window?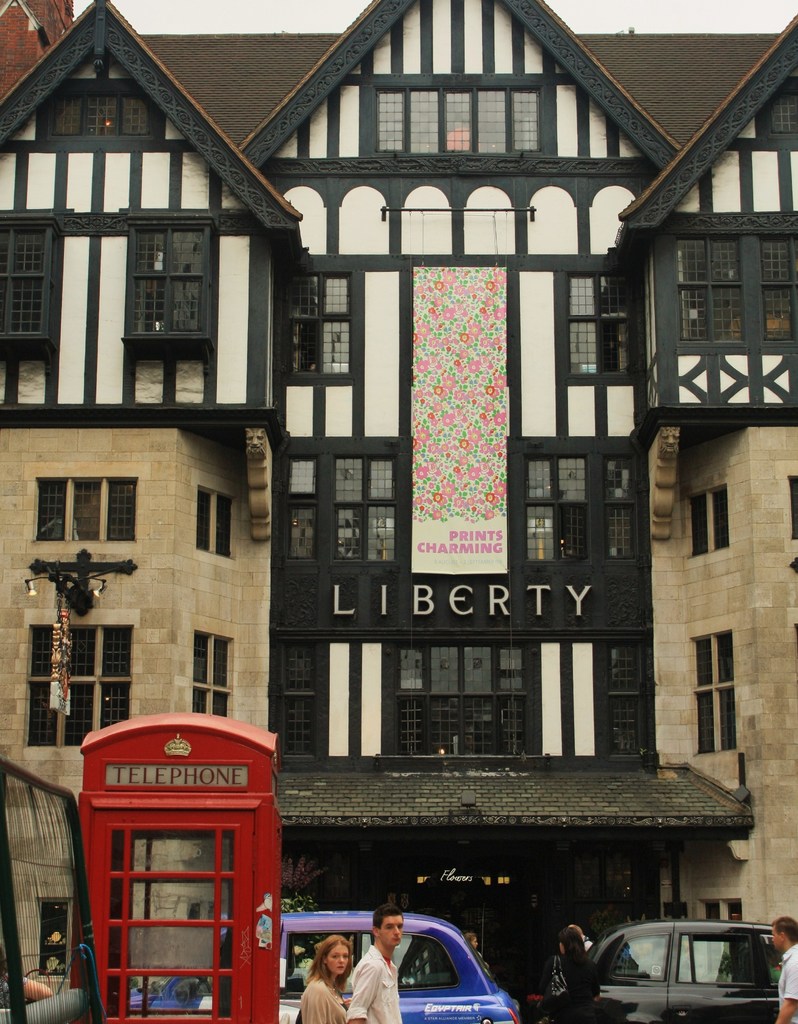
l=35, t=478, r=143, b=541
